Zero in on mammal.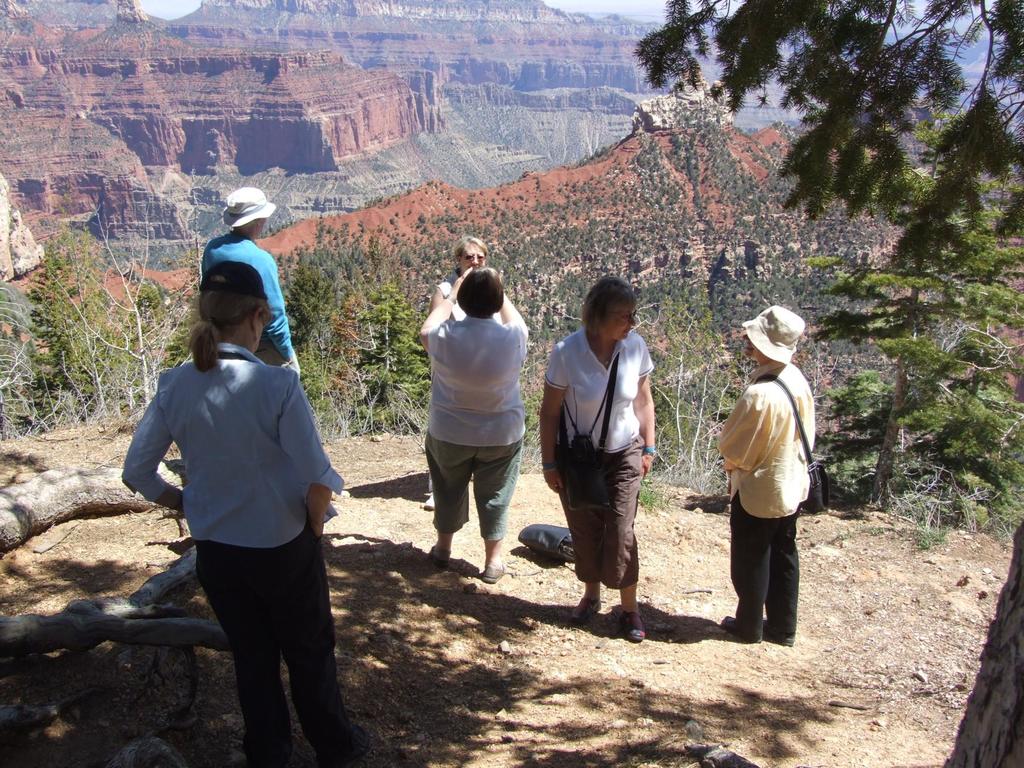
Zeroed in: <bbox>418, 266, 530, 582</bbox>.
